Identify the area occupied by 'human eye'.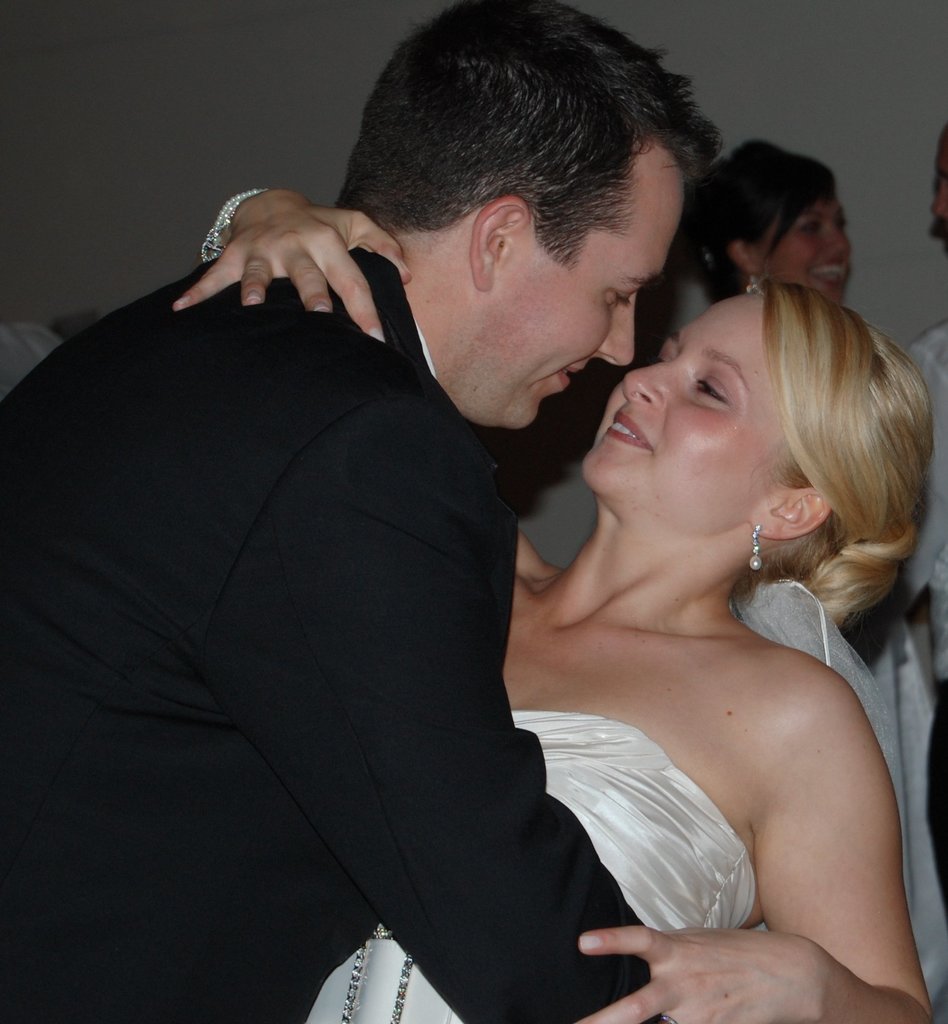
Area: <bbox>687, 370, 742, 406</bbox>.
